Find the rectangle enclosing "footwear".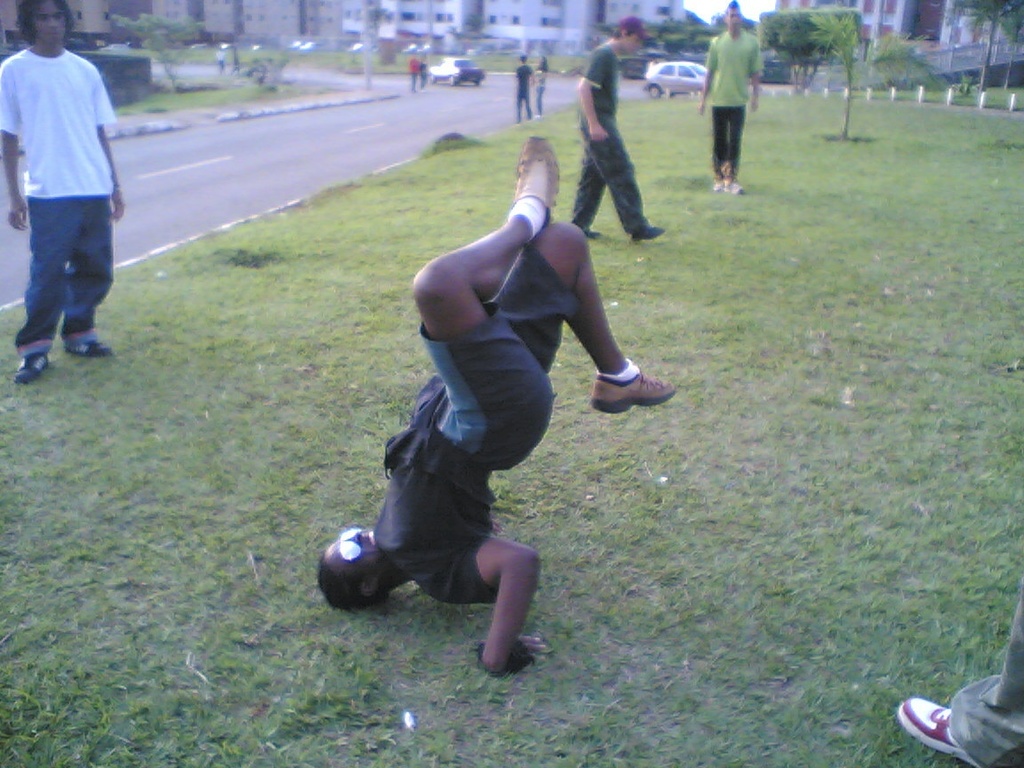
region(630, 227, 671, 244).
